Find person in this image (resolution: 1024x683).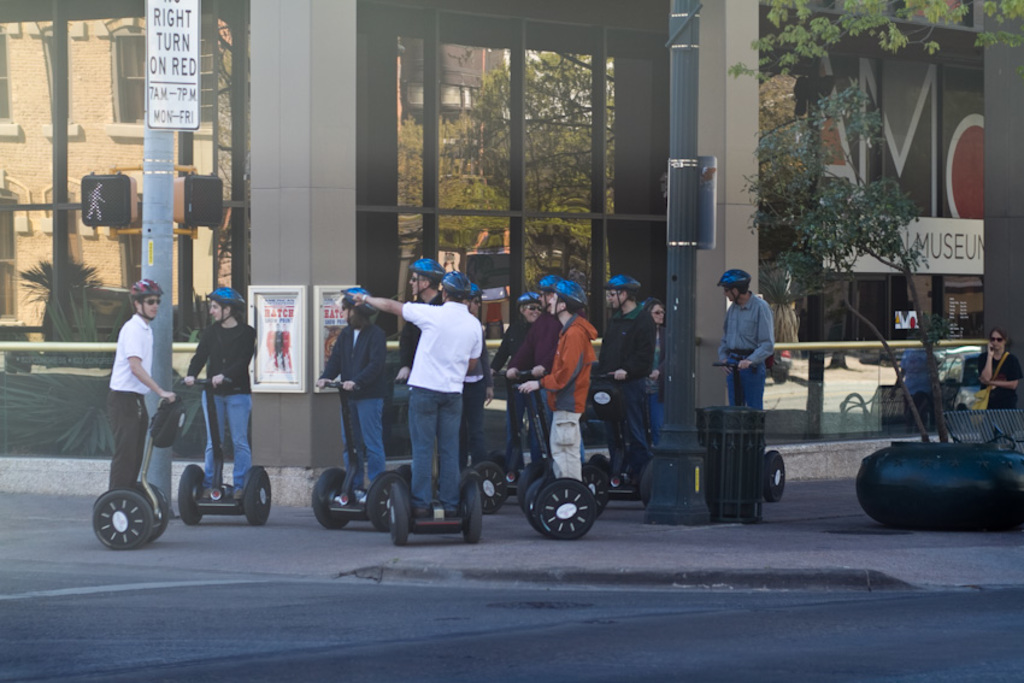
505 276 567 457.
